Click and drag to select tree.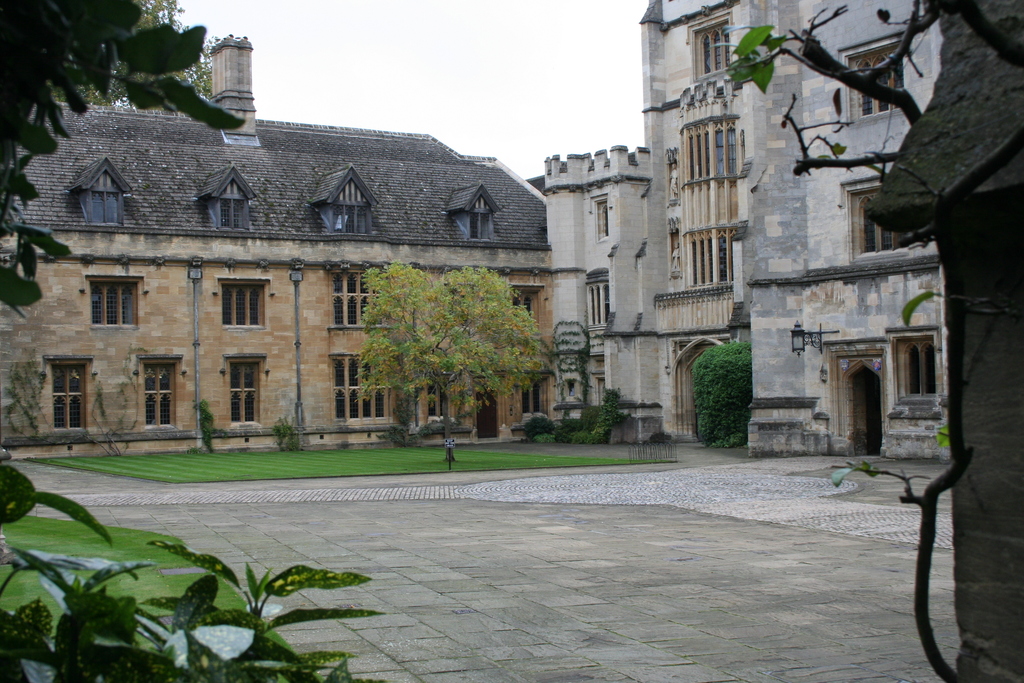
Selection: region(0, 5, 237, 314).
